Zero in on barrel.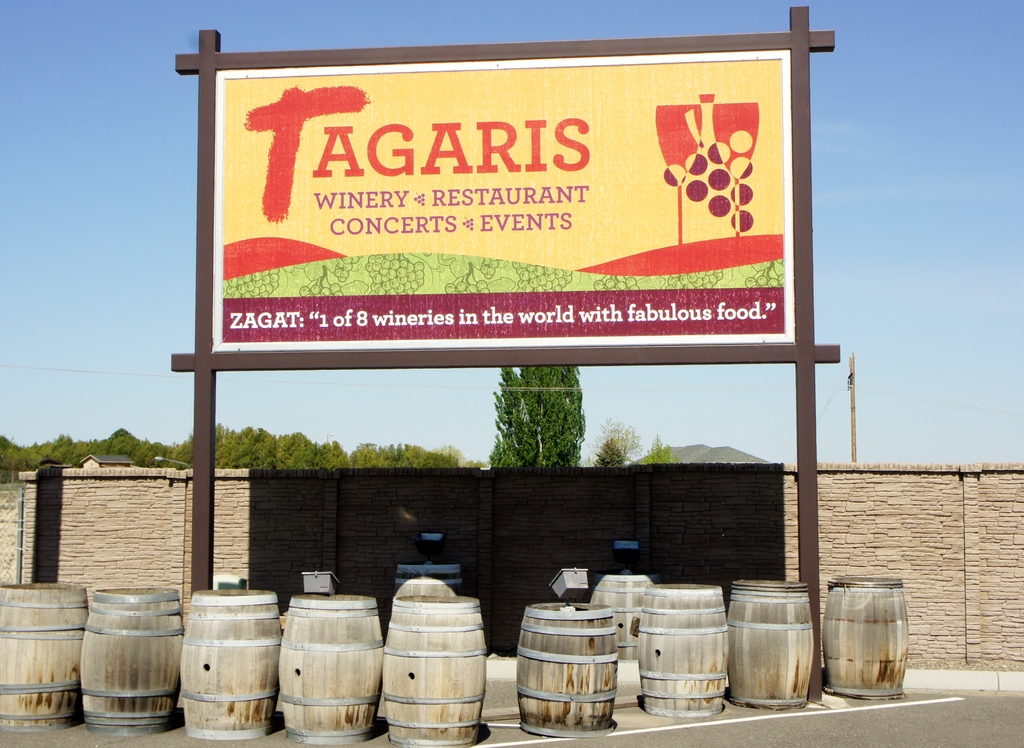
Zeroed in: 271 591 376 747.
